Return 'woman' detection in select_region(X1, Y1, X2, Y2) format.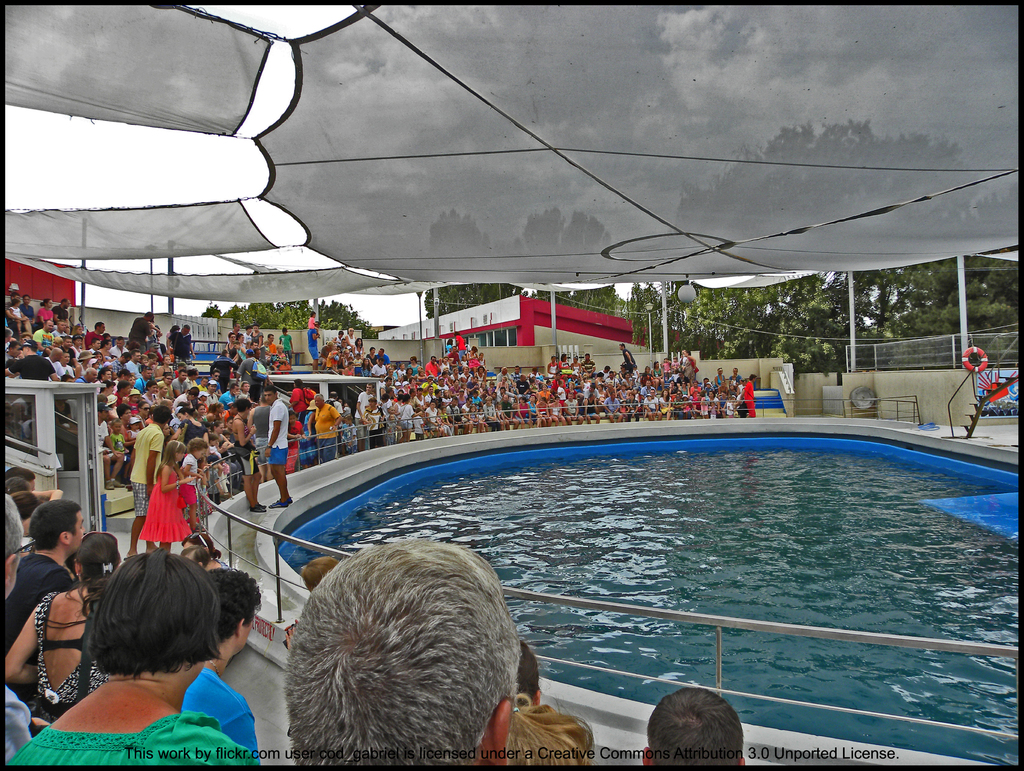
select_region(619, 384, 626, 399).
